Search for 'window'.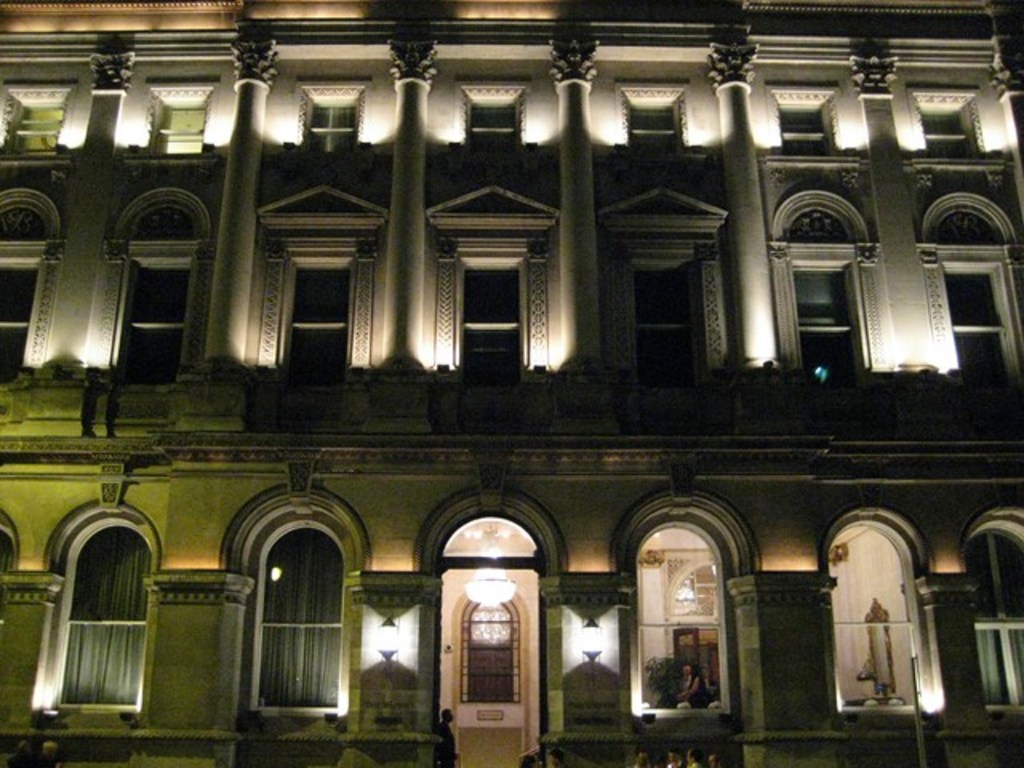
Found at 643:261:699:370.
